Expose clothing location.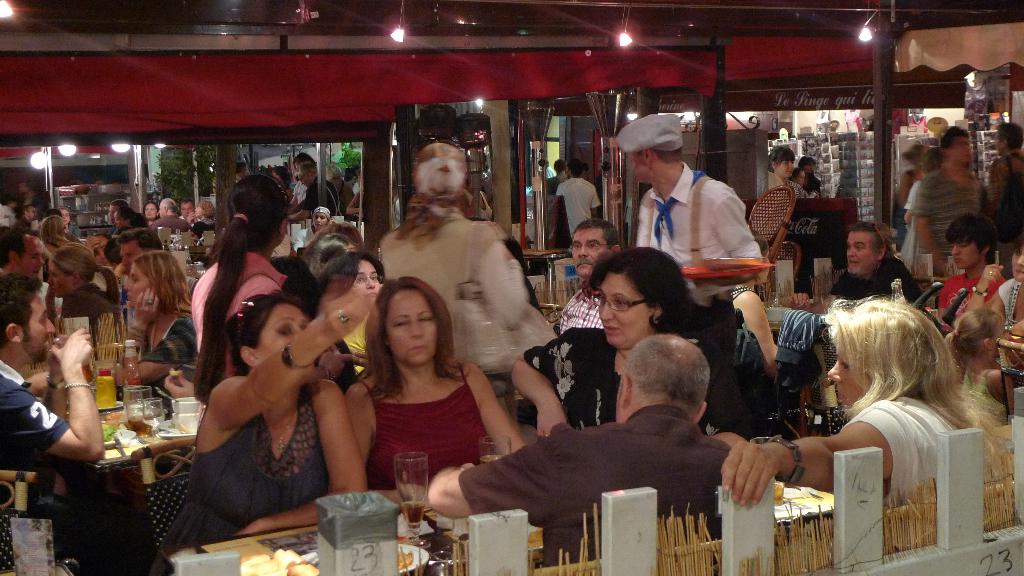
Exposed at [633, 154, 753, 308].
